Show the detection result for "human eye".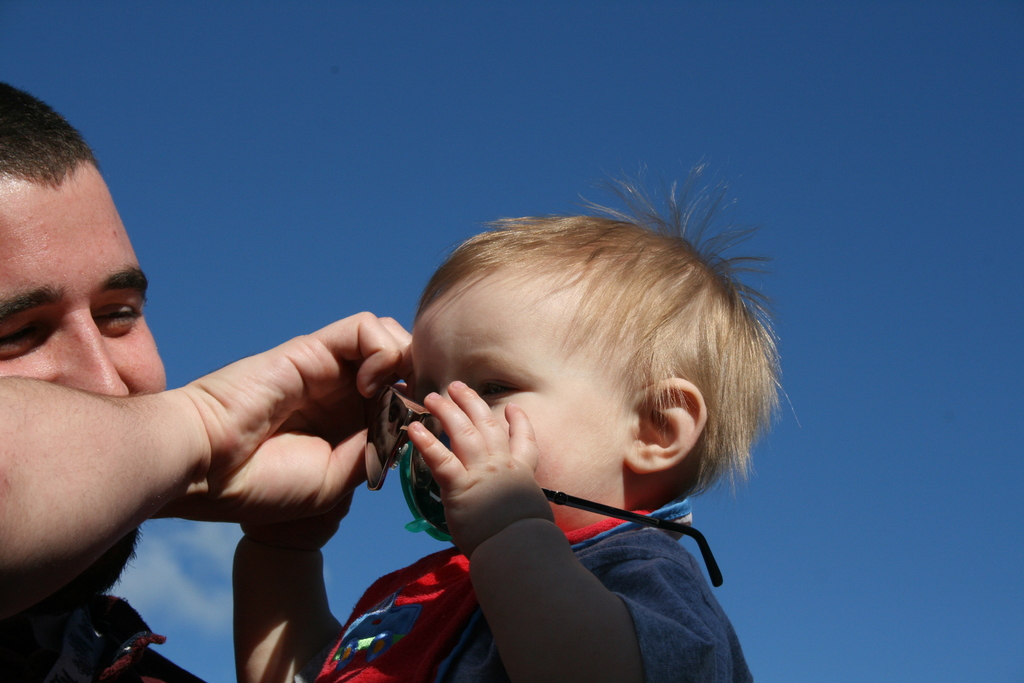
bbox(0, 315, 52, 357).
